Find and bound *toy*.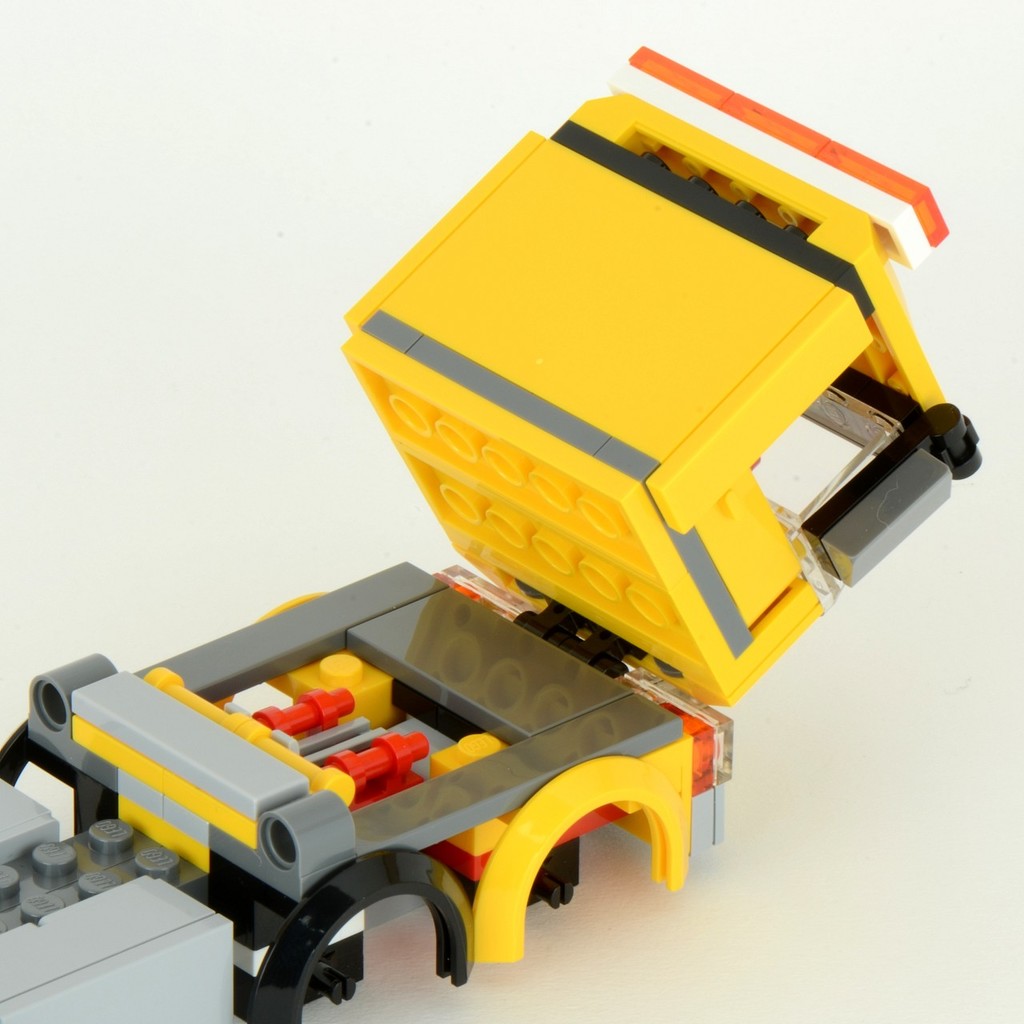
Bound: locate(0, 9, 1023, 1023).
